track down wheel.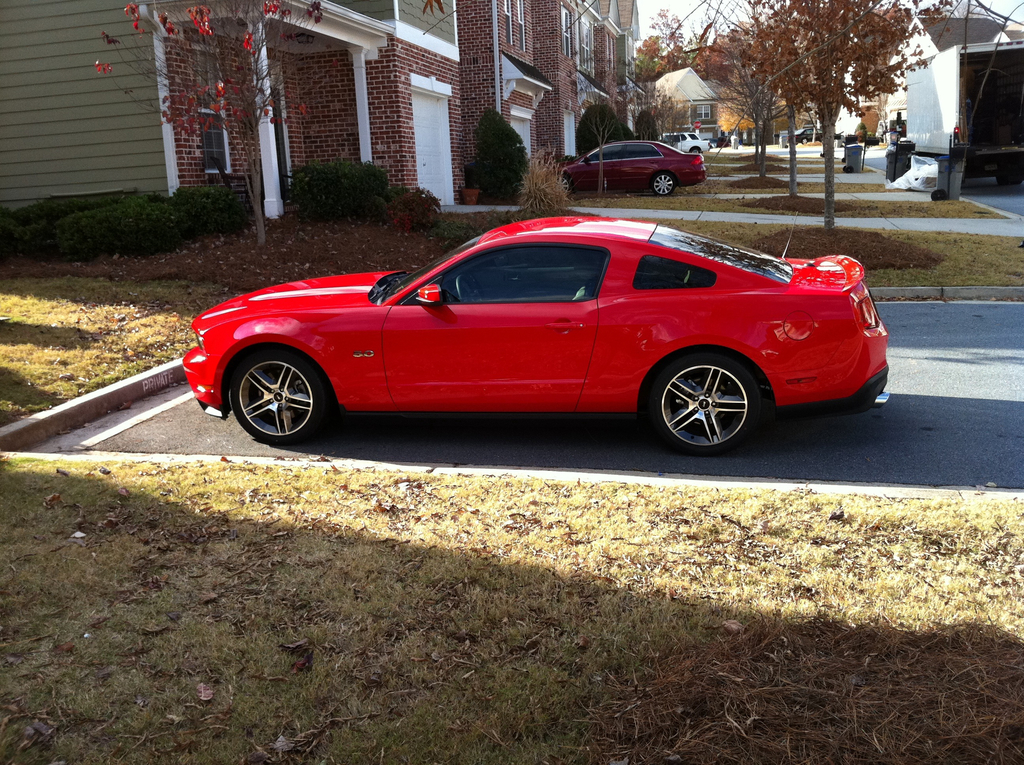
Tracked to [557,177,571,196].
